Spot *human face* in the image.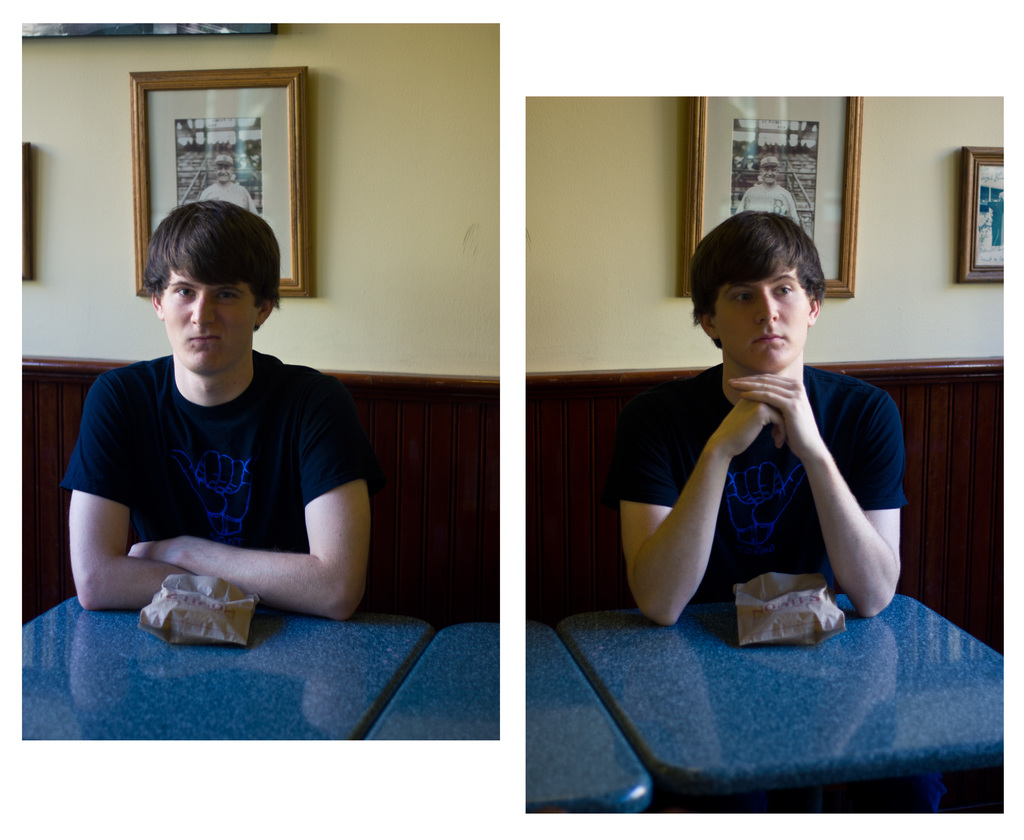
*human face* found at bbox=(761, 165, 778, 184).
